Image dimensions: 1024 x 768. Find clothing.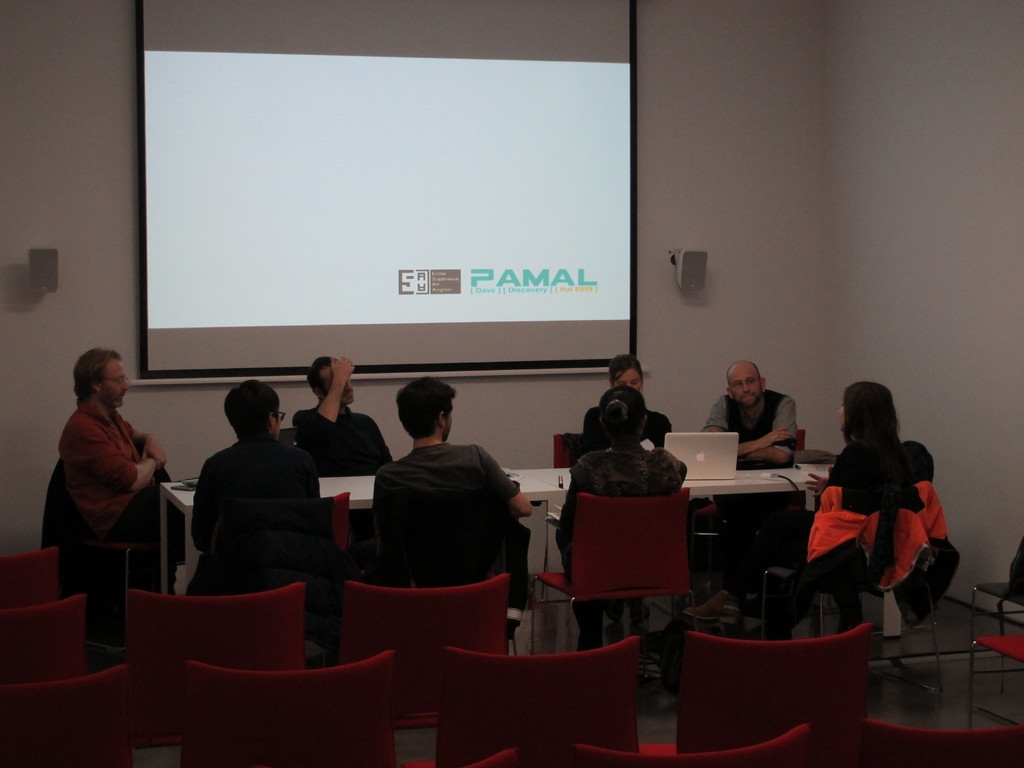
561 403 672 461.
